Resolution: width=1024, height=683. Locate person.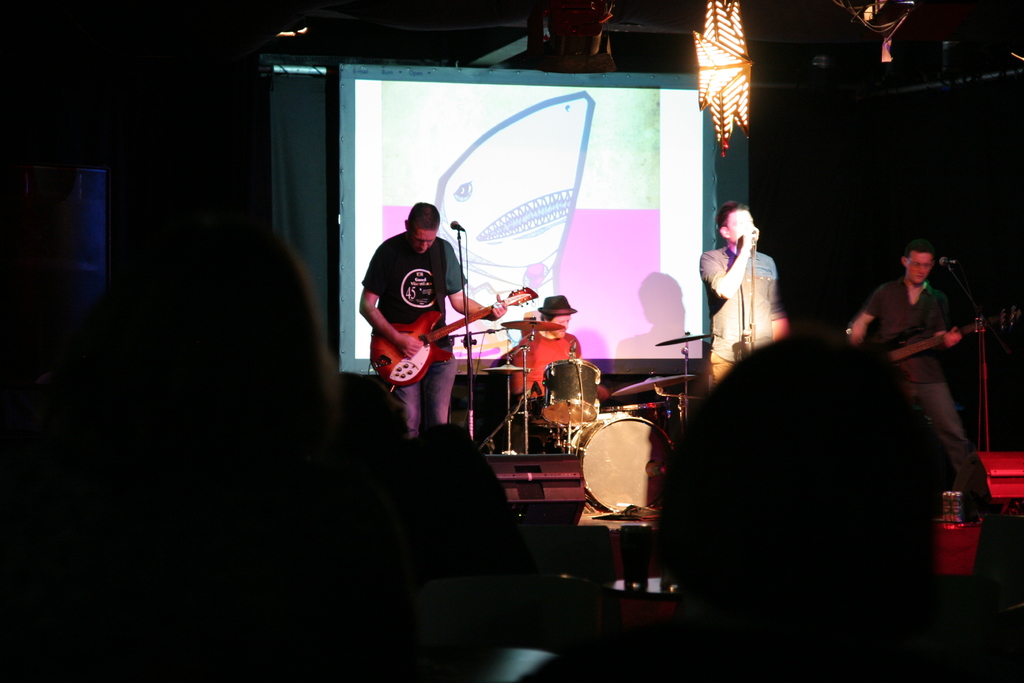
x1=351, y1=198, x2=506, y2=446.
